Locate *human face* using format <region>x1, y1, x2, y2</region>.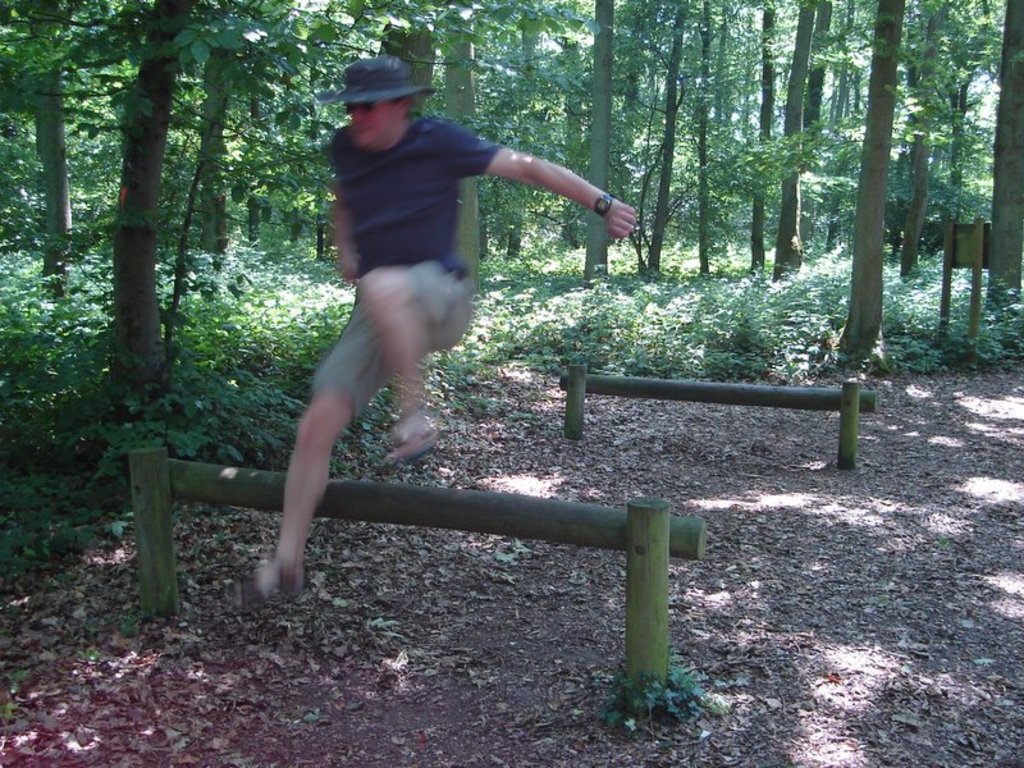
<region>352, 100, 398, 141</region>.
